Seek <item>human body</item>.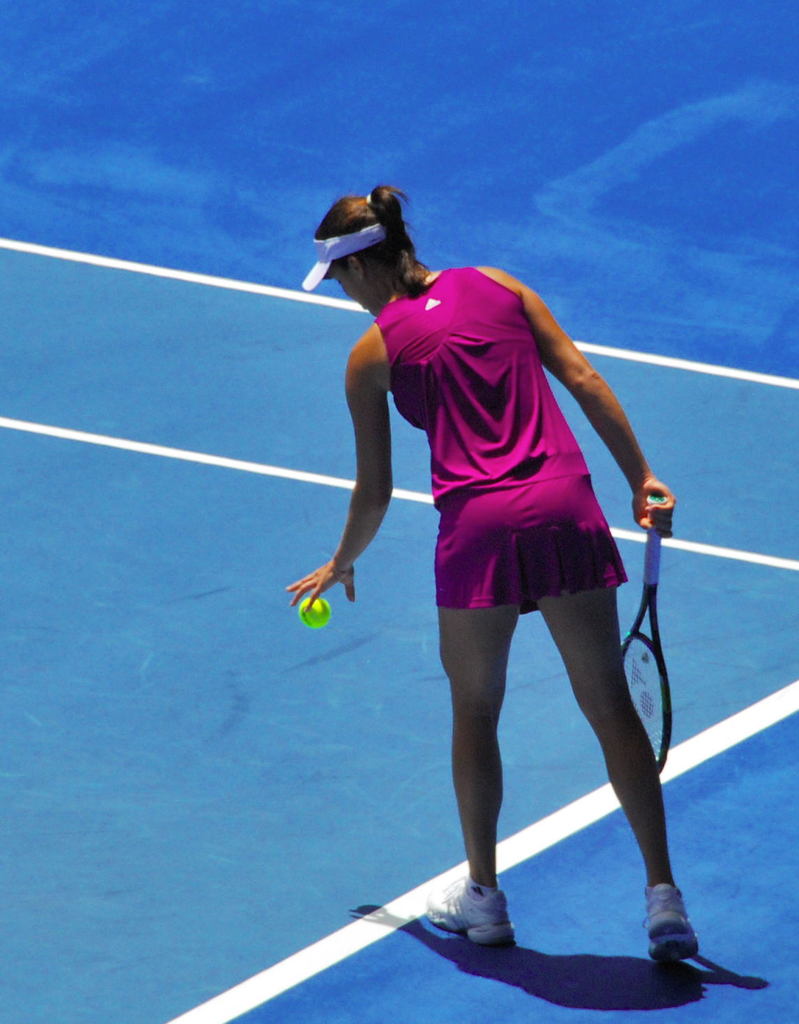
262, 181, 666, 970.
